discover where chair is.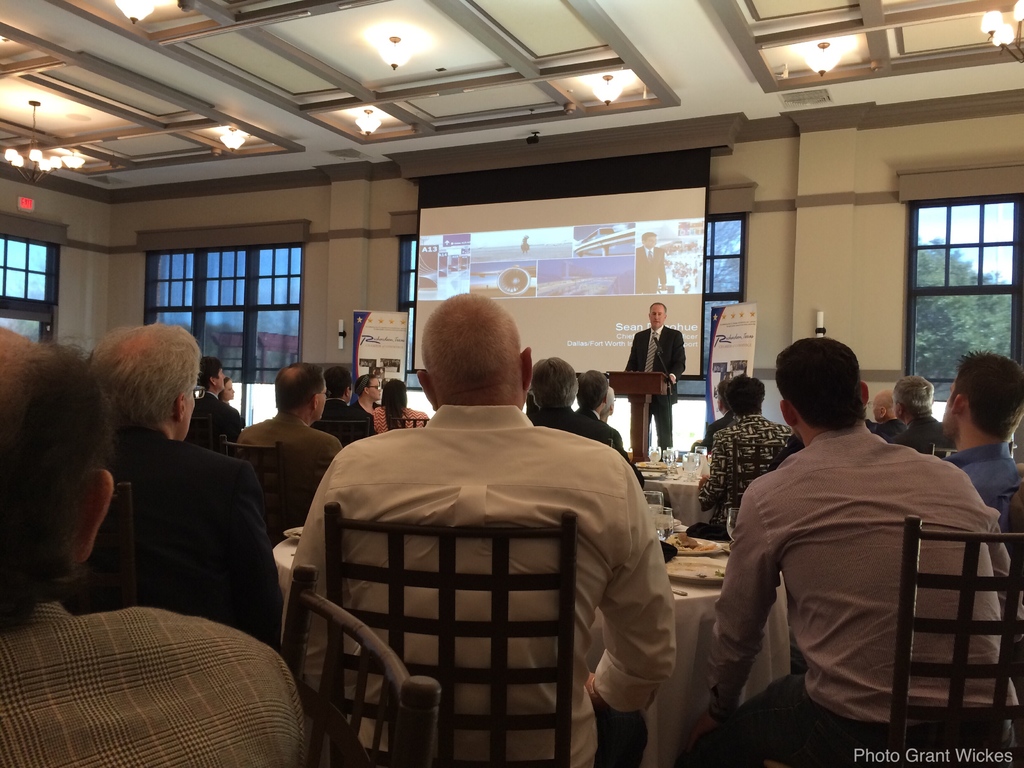
Discovered at <region>729, 435, 787, 507</region>.
